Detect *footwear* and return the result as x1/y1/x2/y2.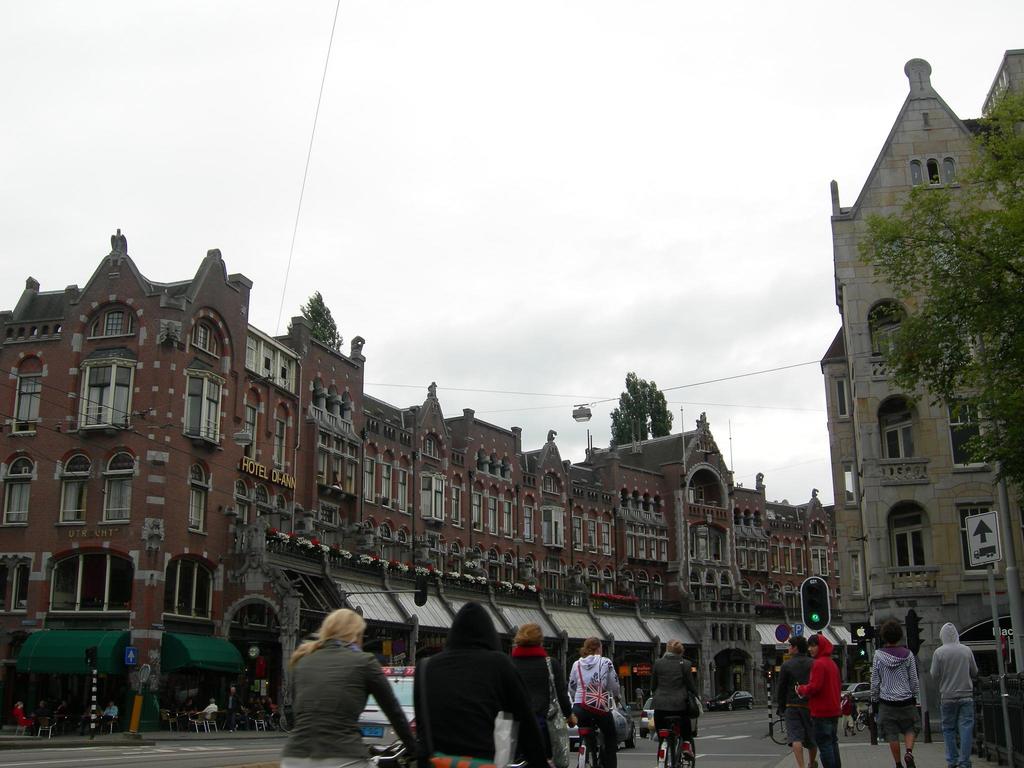
946/760/954/767.
